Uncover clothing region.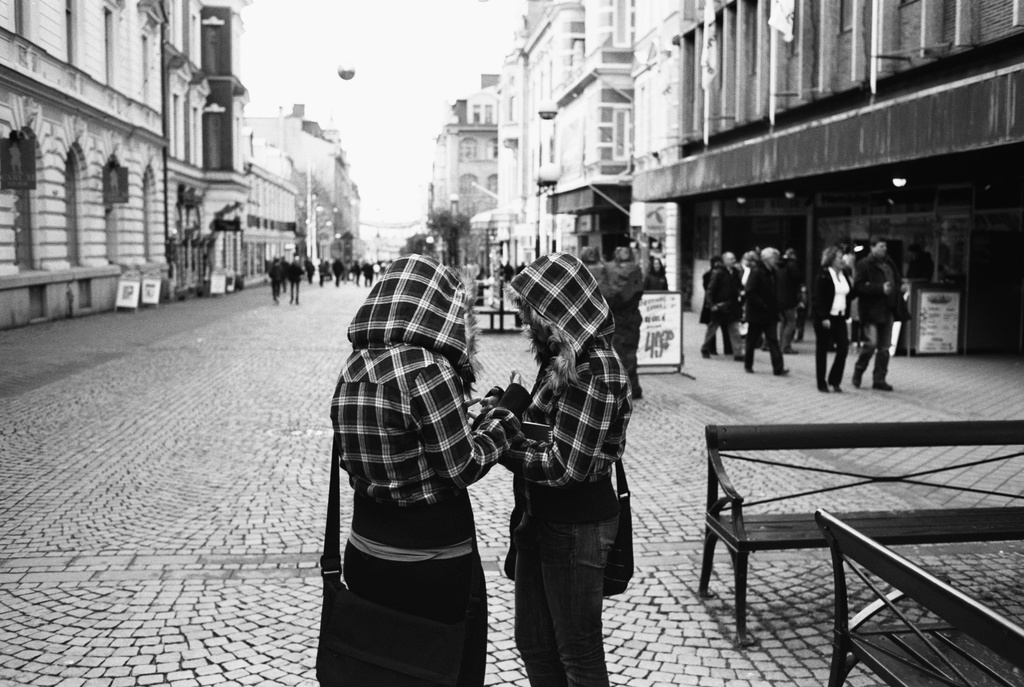
Uncovered: {"left": 812, "top": 262, "right": 855, "bottom": 388}.
